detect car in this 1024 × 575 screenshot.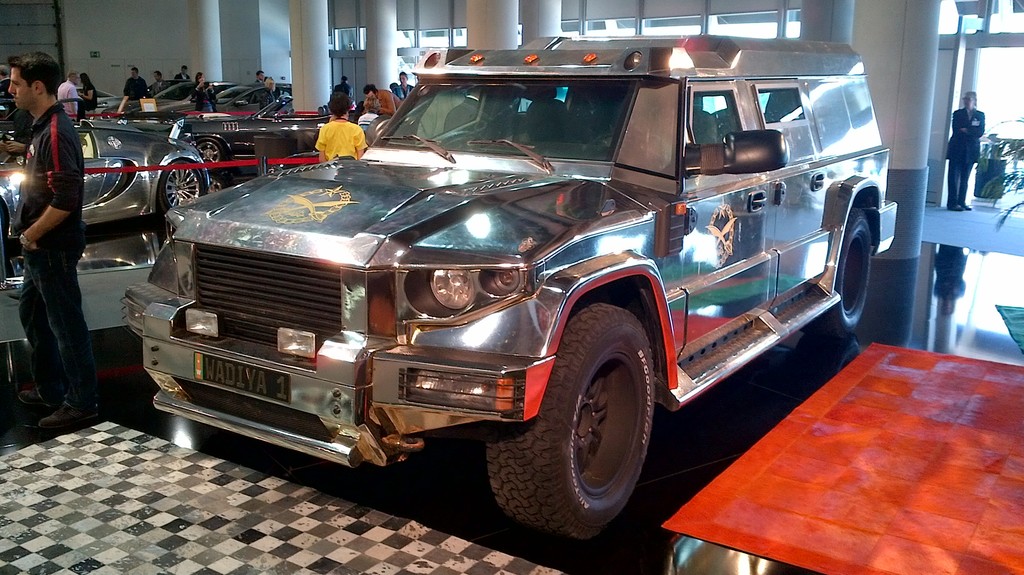
Detection: {"left": 122, "top": 32, "right": 899, "bottom": 549}.
